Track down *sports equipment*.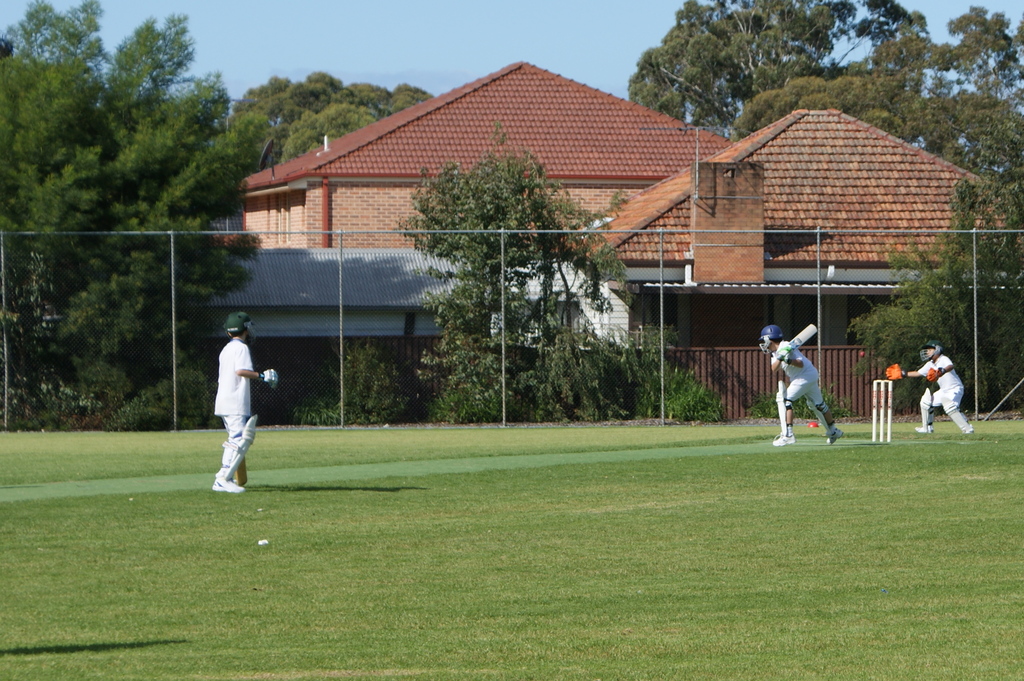
Tracked to 927/365/950/385.
